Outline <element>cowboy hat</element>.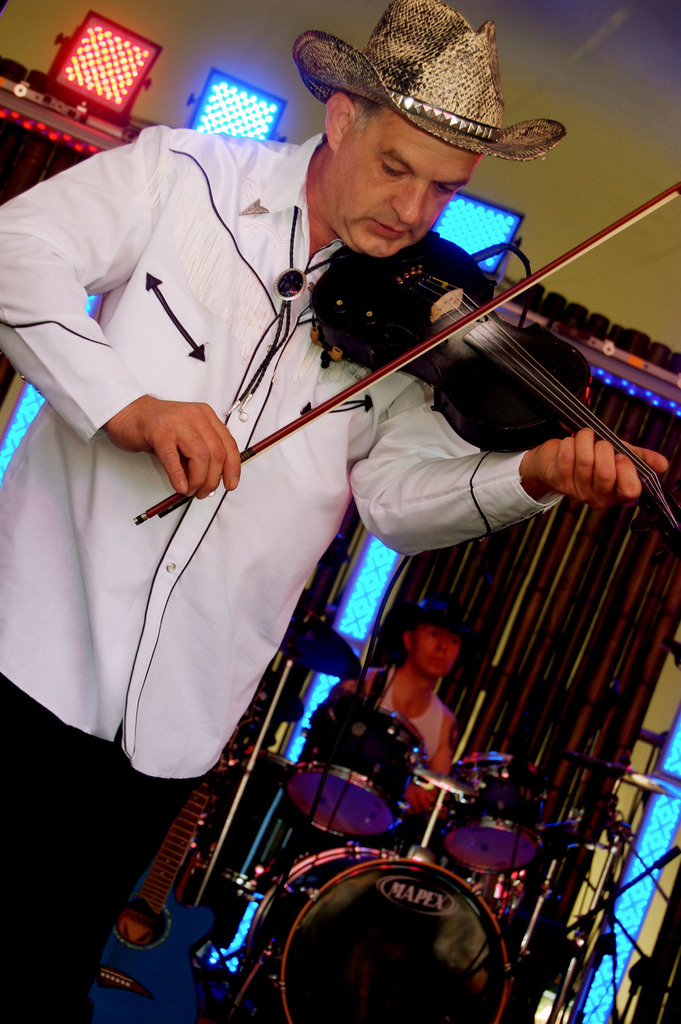
Outline: (300,0,523,164).
